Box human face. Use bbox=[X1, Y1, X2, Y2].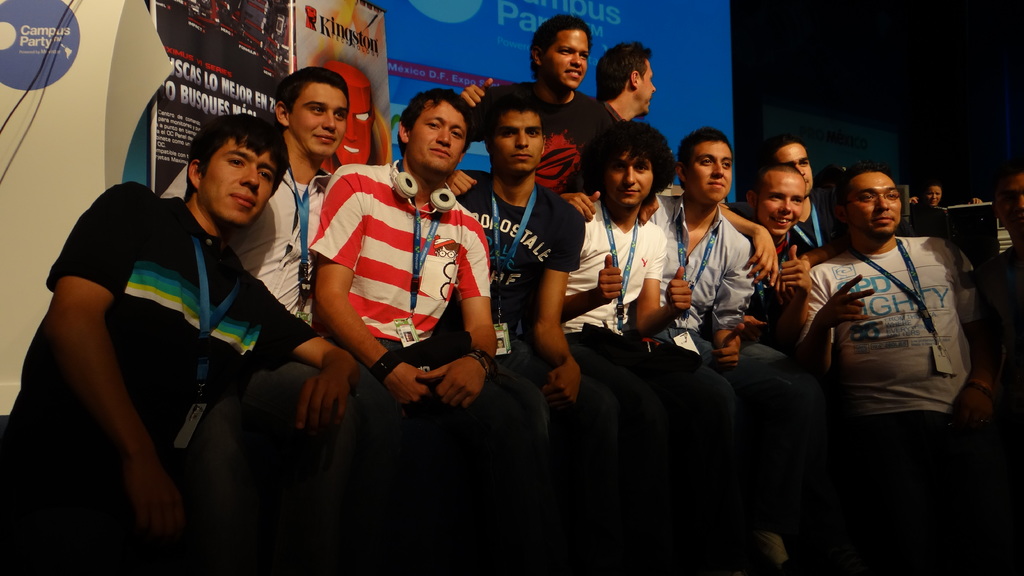
bbox=[200, 136, 275, 224].
